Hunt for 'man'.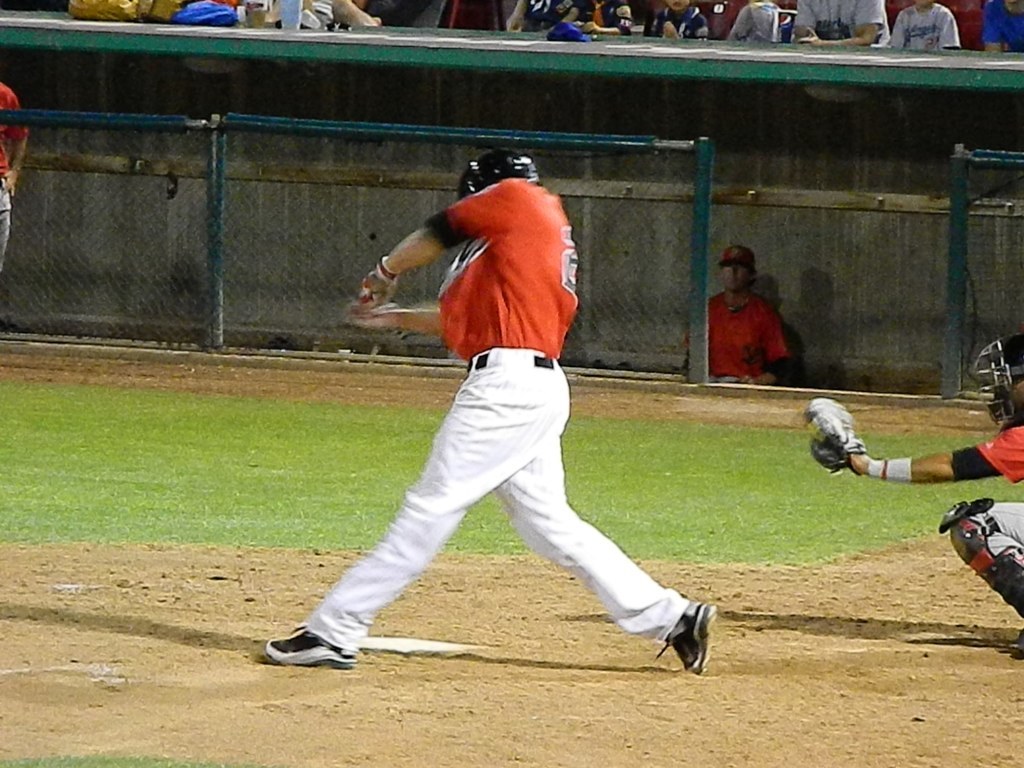
Hunted down at 0:78:30:274.
